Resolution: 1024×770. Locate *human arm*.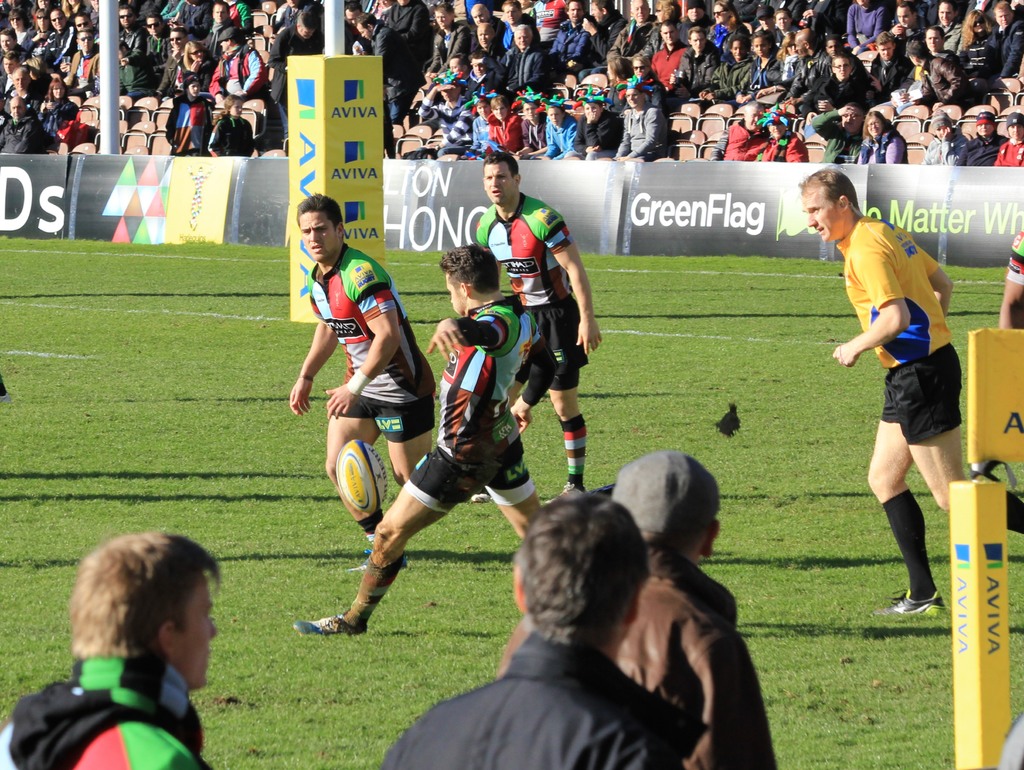
region(245, 45, 266, 90).
